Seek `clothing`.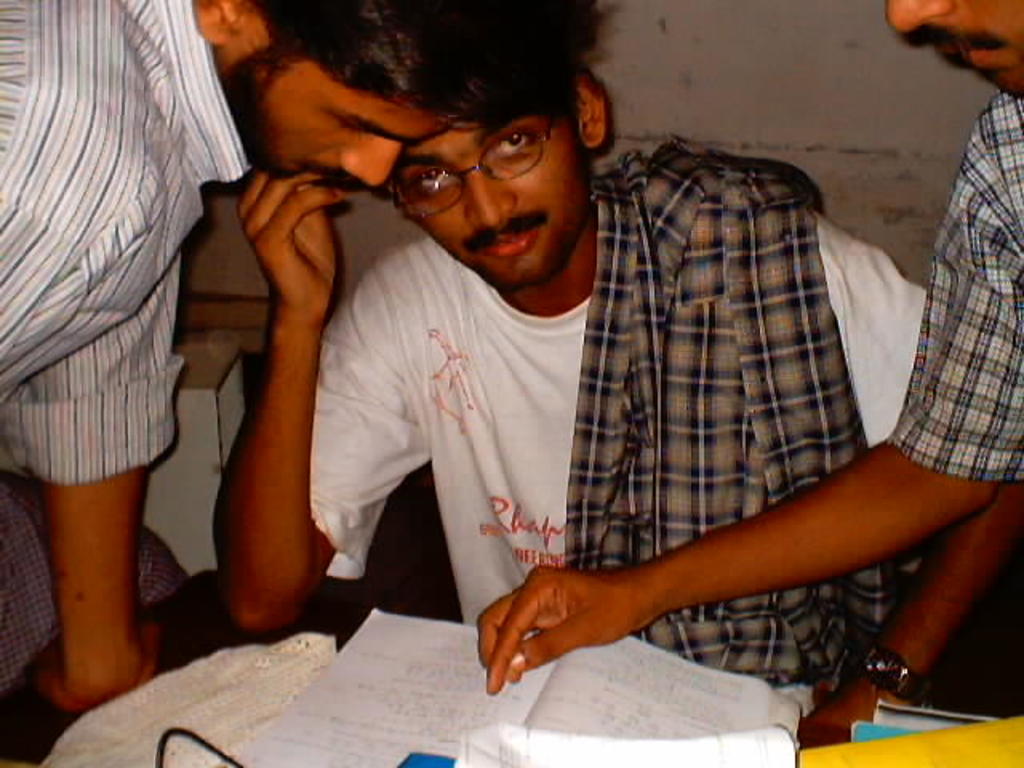
[0,0,251,680].
